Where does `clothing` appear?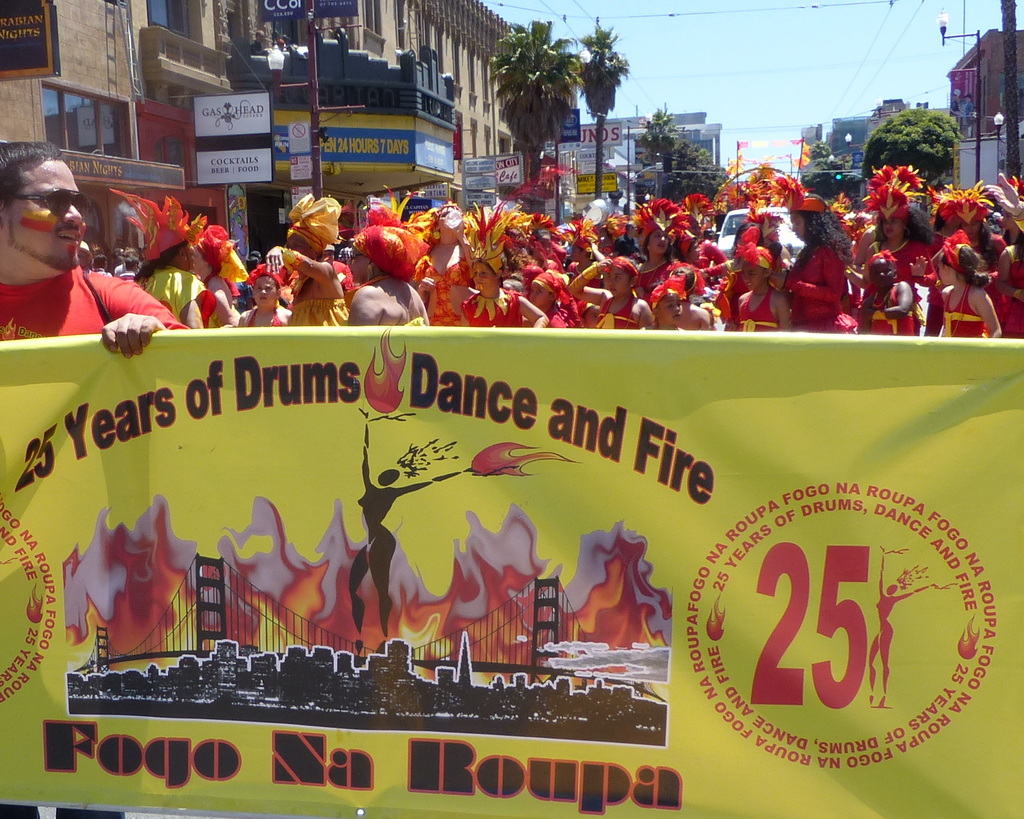
Appears at 633,260,692,306.
